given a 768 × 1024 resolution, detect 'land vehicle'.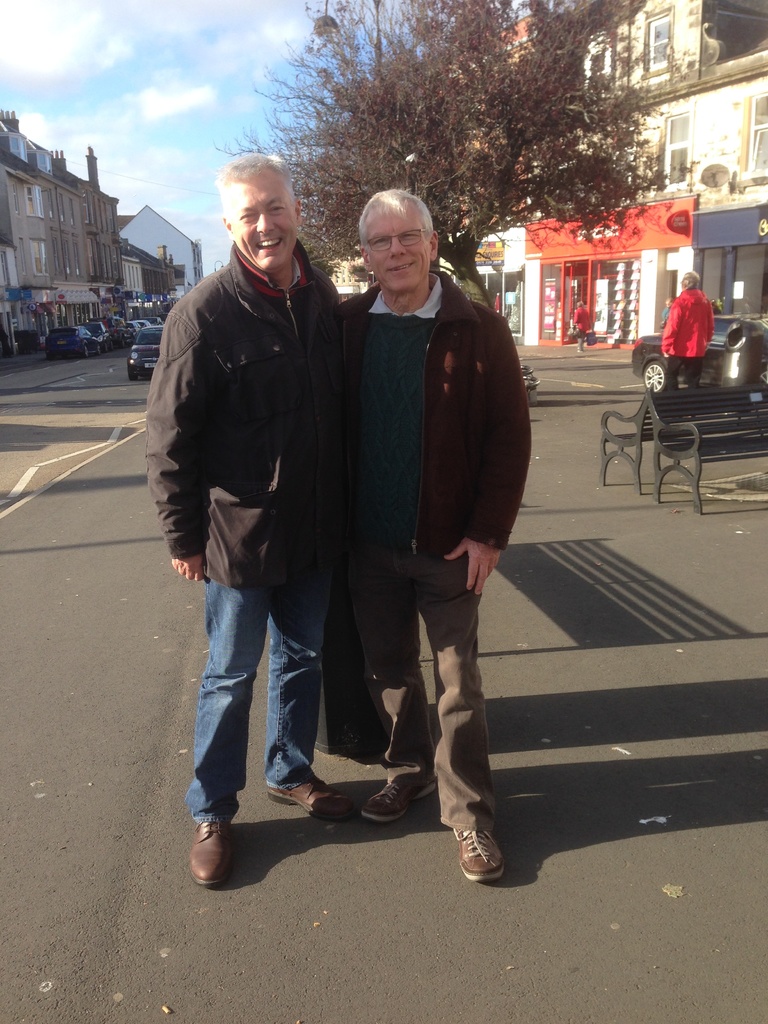
(left=127, top=328, right=165, bottom=380).
